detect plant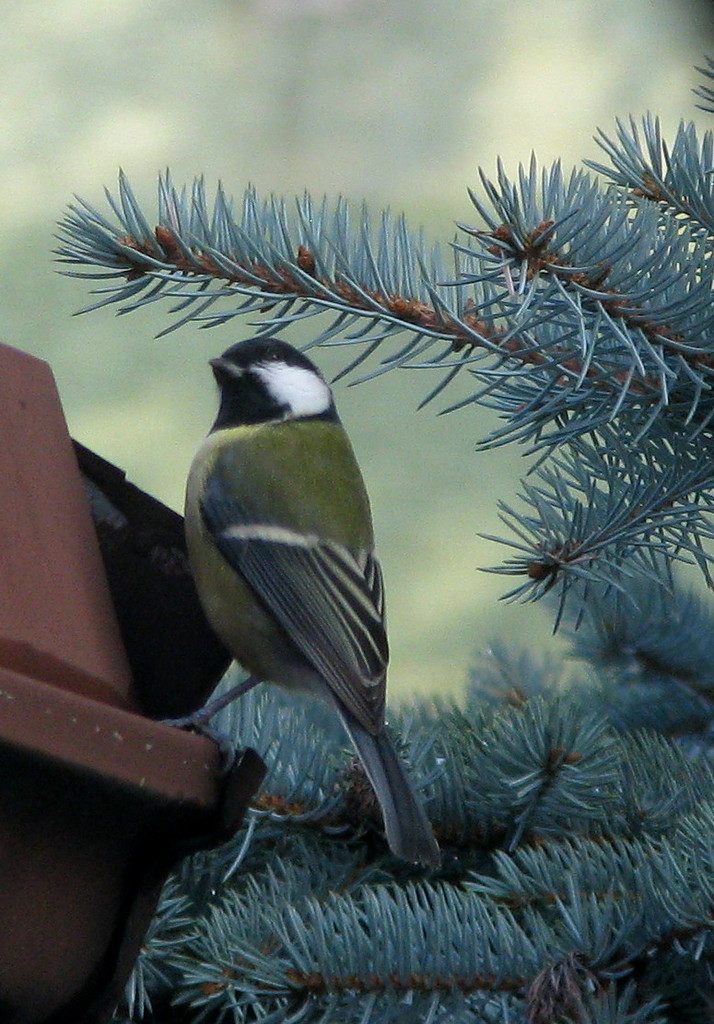
crop(111, 865, 226, 1015)
